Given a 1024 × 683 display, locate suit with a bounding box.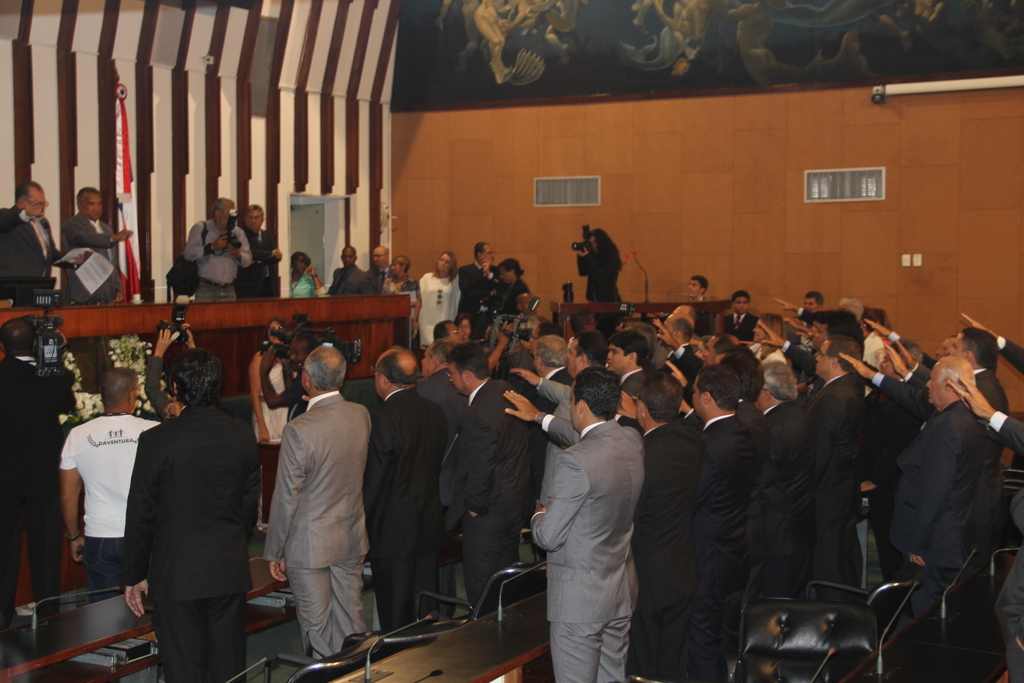
Located: box(991, 407, 1023, 536).
